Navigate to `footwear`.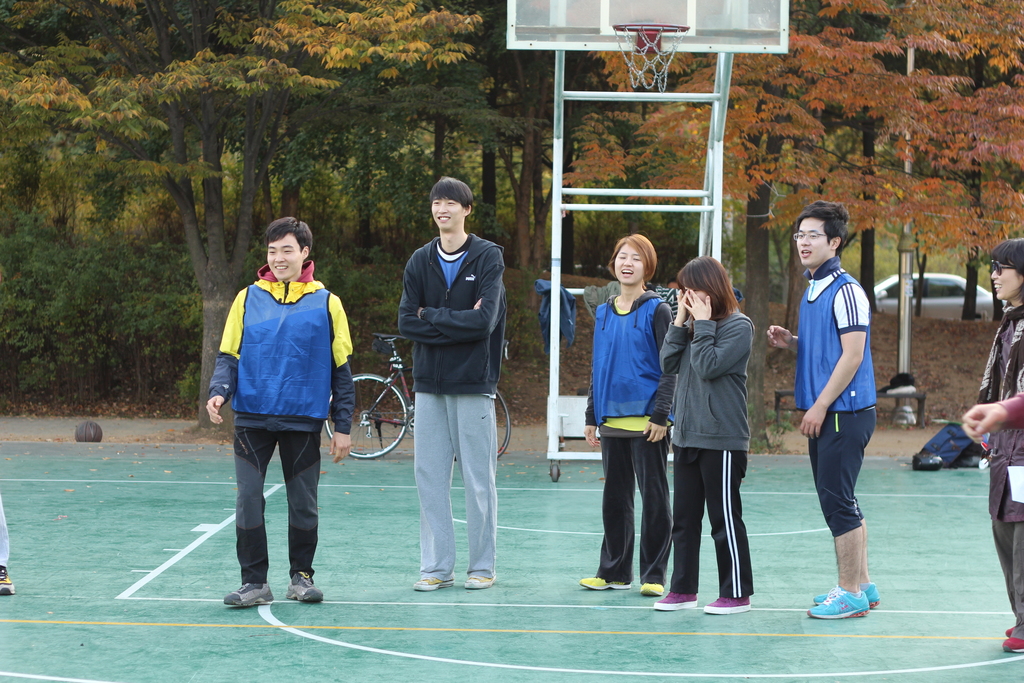
Navigation target: Rect(287, 571, 324, 602).
